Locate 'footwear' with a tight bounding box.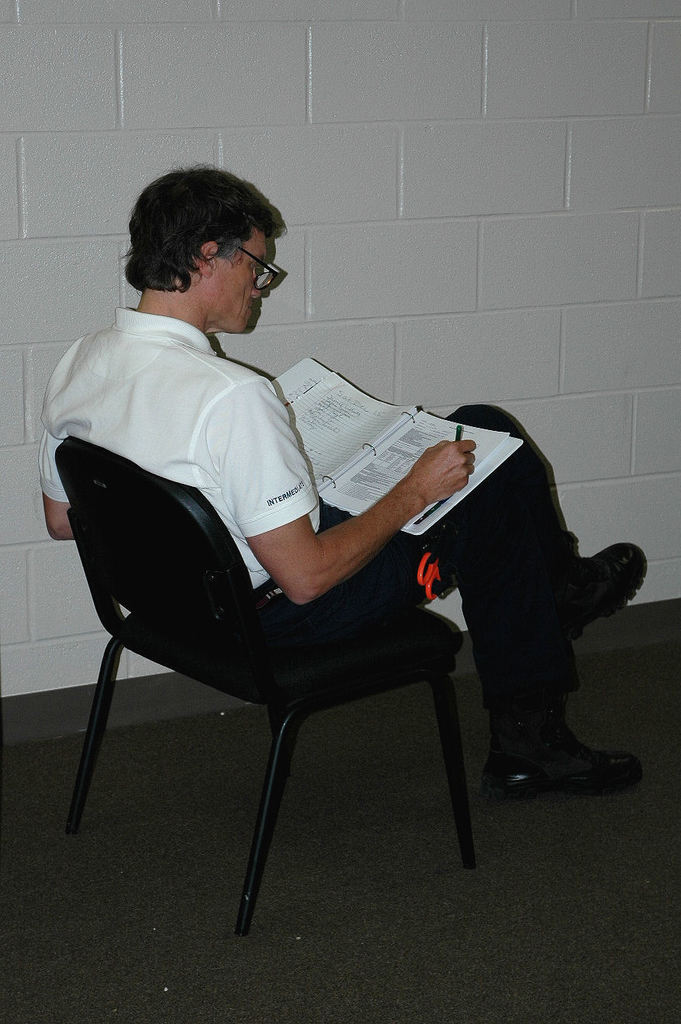
x1=576 y1=538 x2=645 y2=646.
